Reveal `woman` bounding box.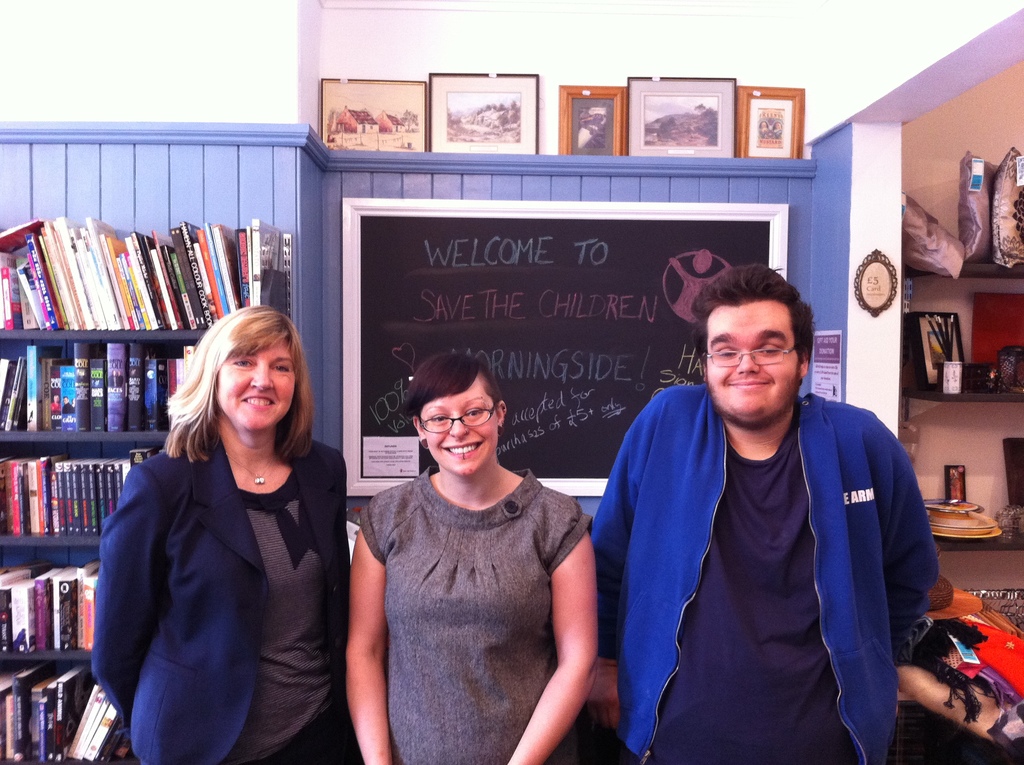
Revealed: bbox=[344, 351, 598, 764].
